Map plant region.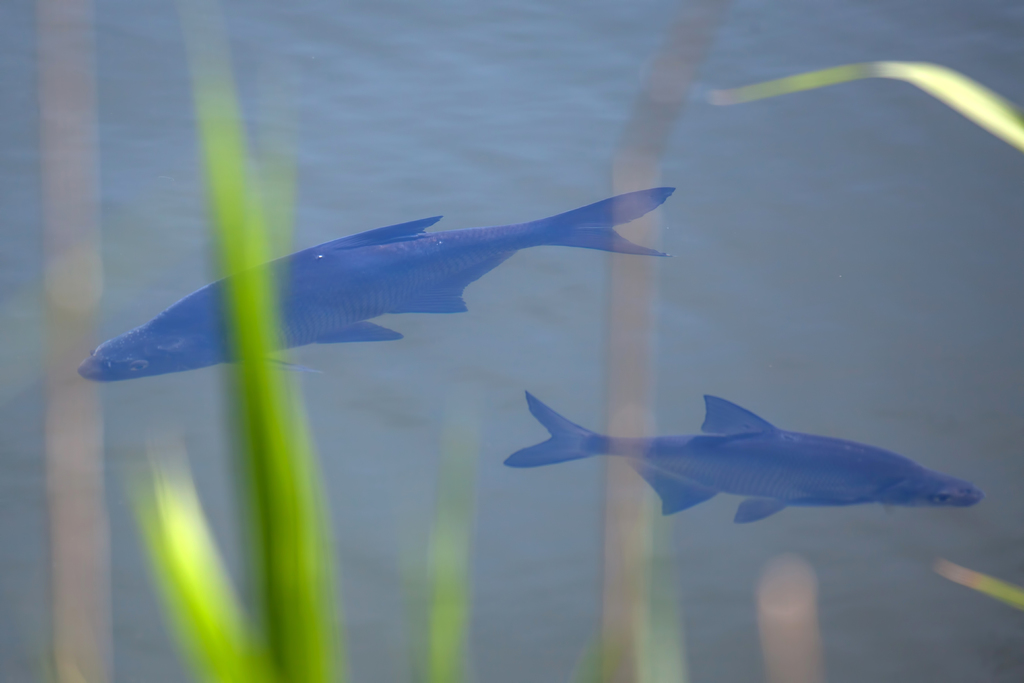
Mapped to bbox(126, 0, 1023, 682).
